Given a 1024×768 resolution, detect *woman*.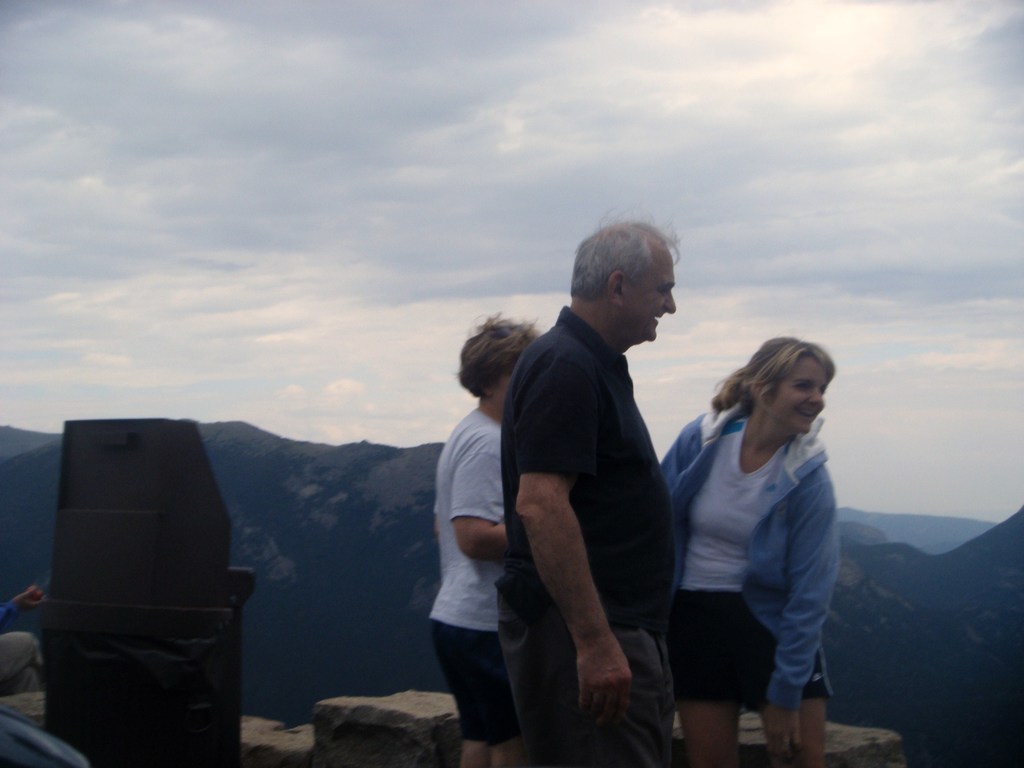
(x1=655, y1=307, x2=859, y2=755).
